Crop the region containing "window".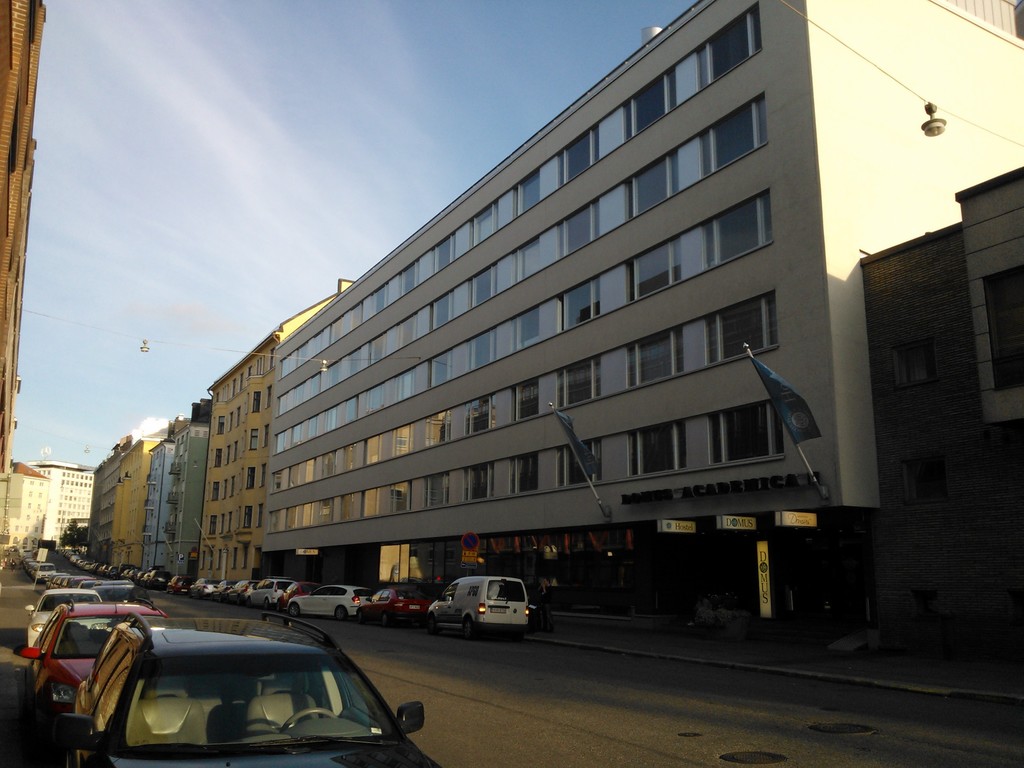
Crop region: bbox=(349, 350, 361, 377).
